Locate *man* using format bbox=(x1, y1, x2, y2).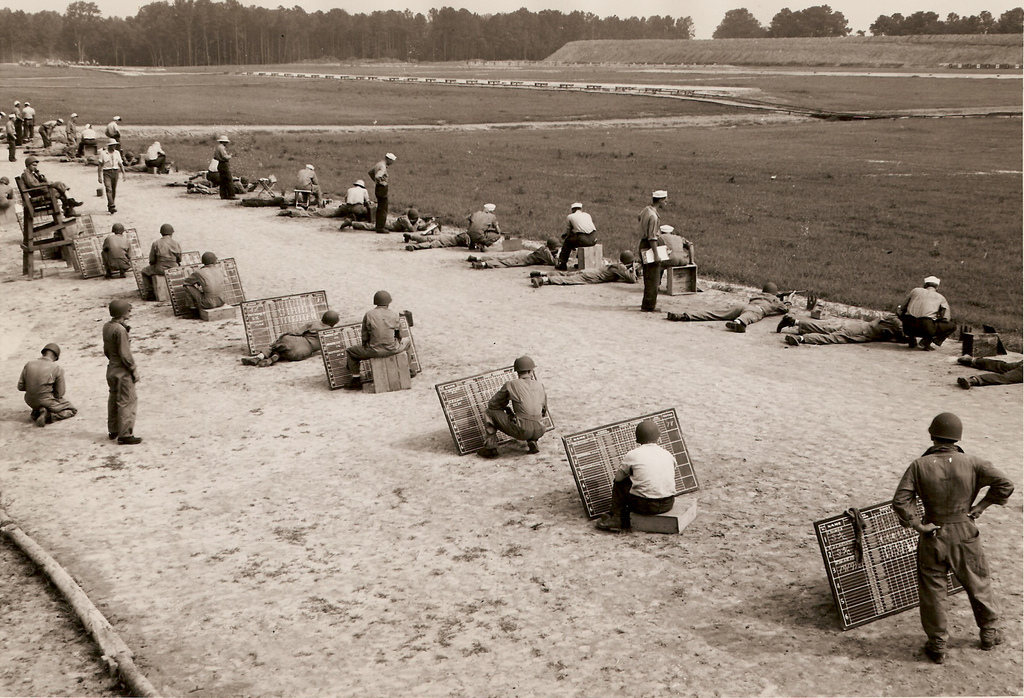
bbox=(122, 152, 138, 165).
